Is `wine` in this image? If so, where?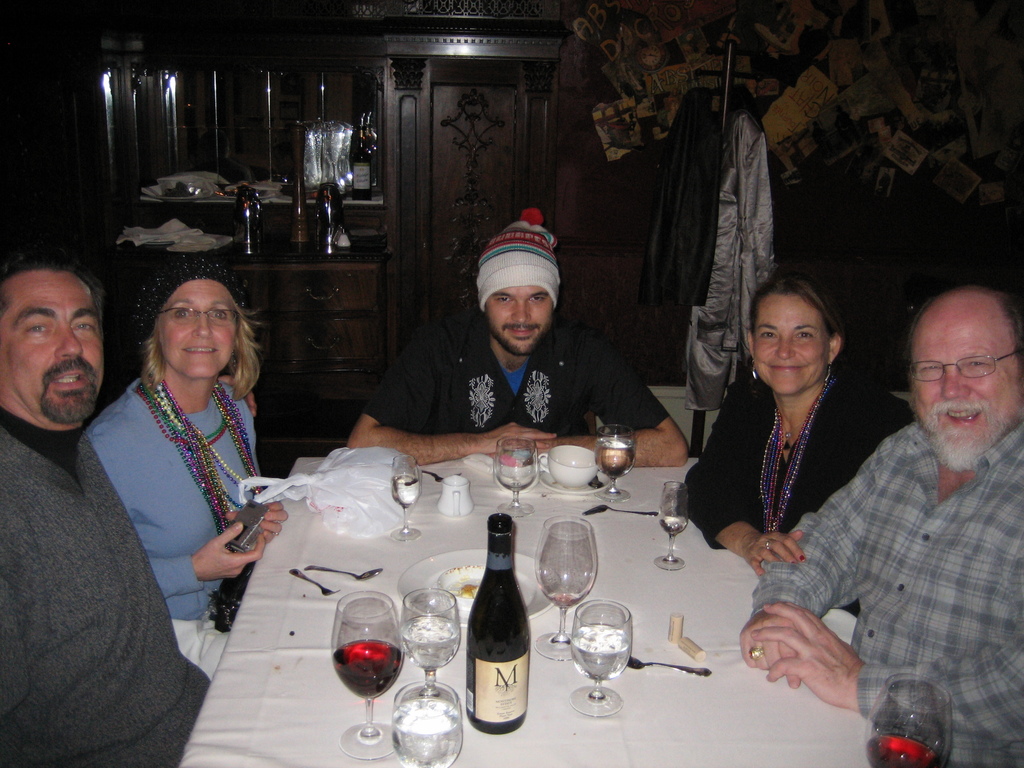
Yes, at 460, 506, 538, 737.
